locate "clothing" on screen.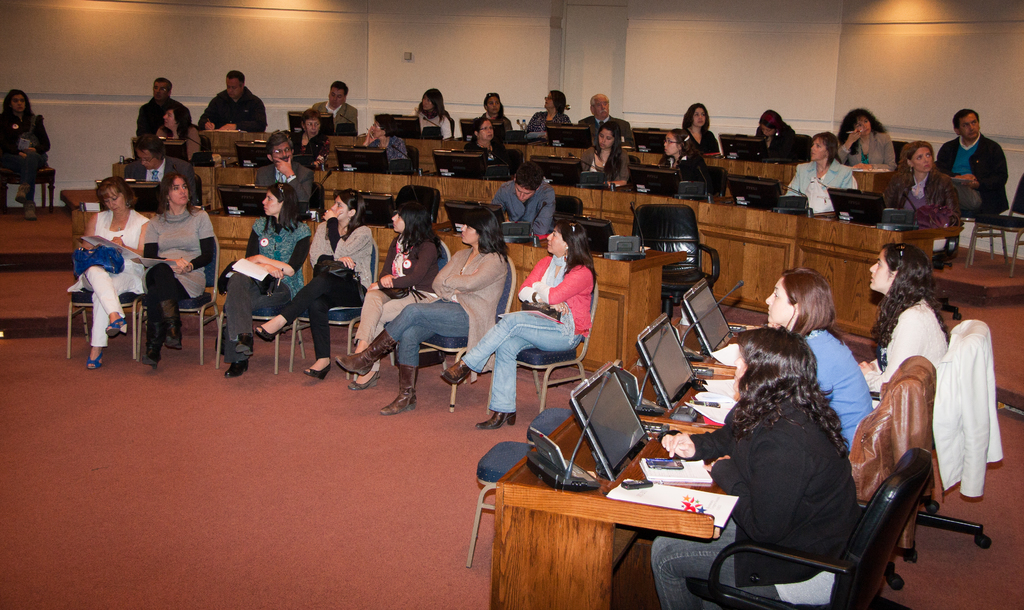
On screen at <bbox>531, 104, 576, 131</bbox>.
